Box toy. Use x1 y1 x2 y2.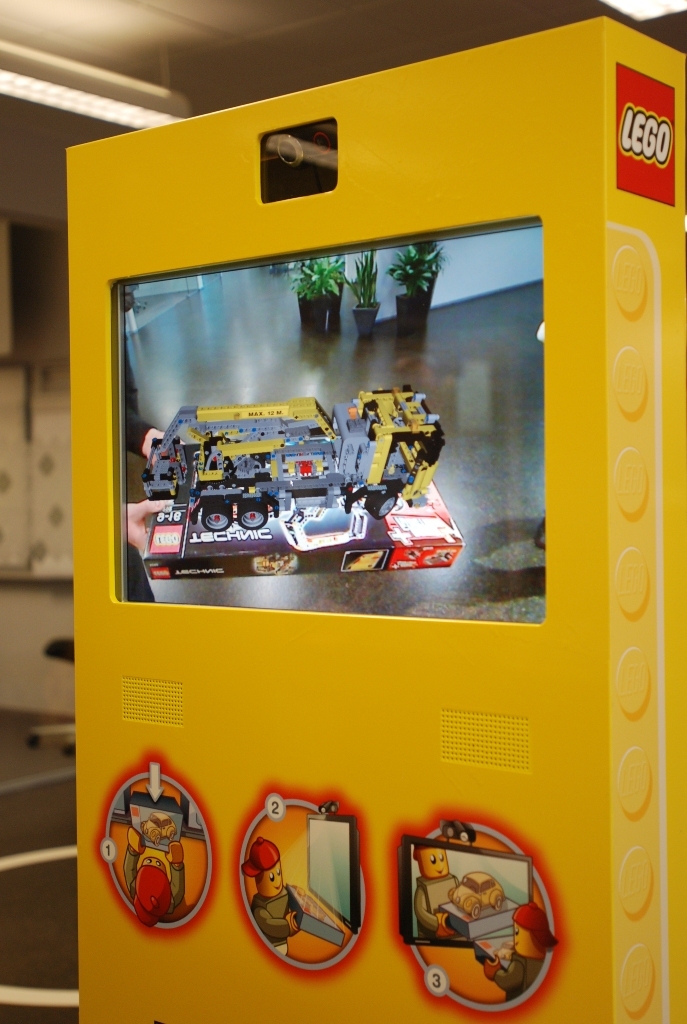
450 891 586 1023.
